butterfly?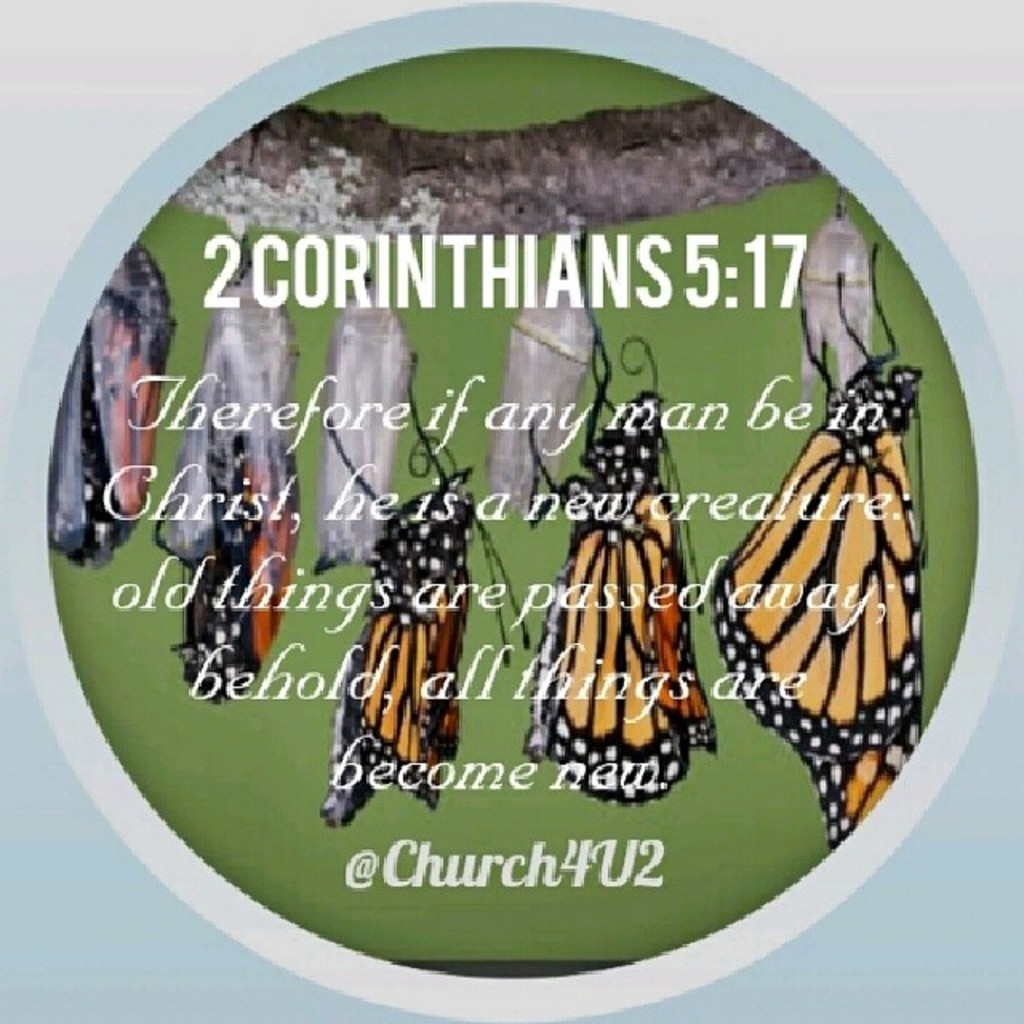
box(530, 245, 726, 858)
